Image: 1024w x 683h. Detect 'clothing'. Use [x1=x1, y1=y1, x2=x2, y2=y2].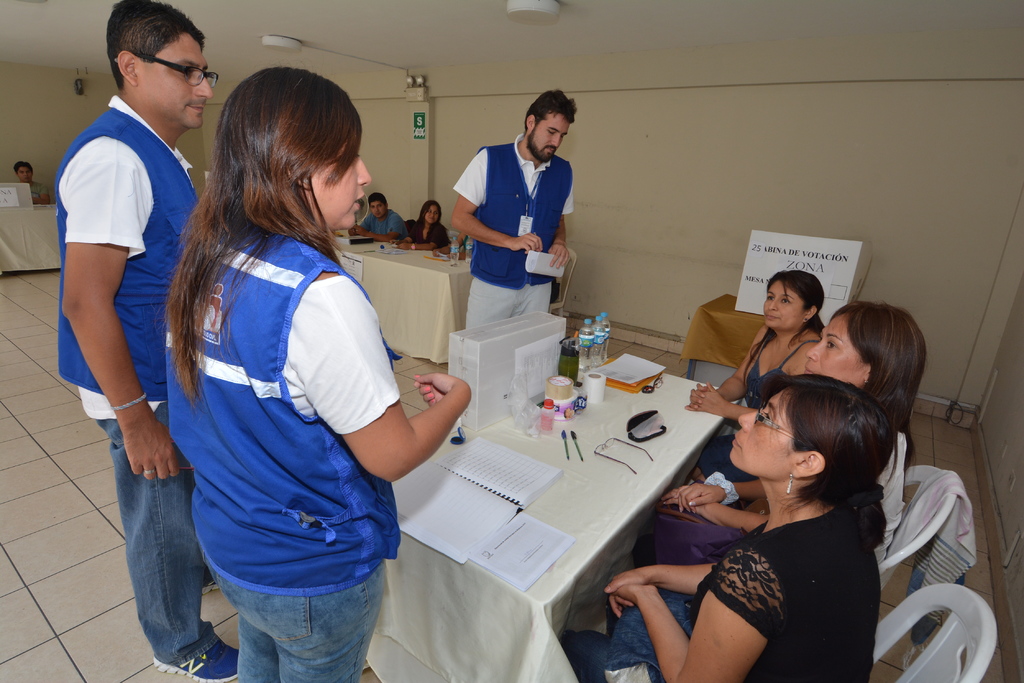
[x1=745, y1=332, x2=820, y2=407].
